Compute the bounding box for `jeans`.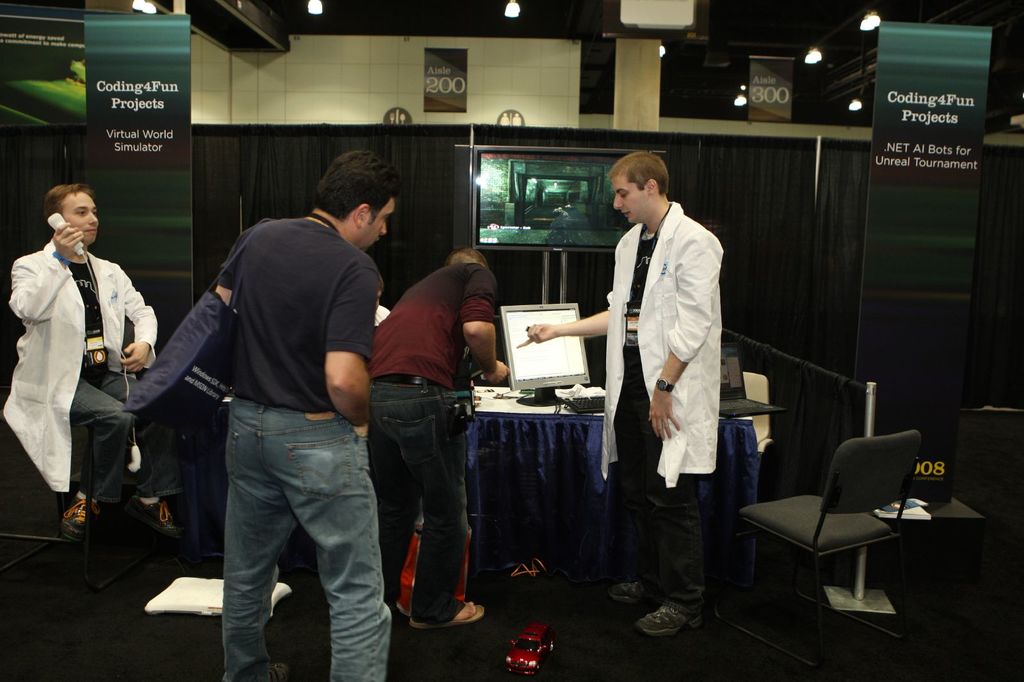
locate(69, 367, 188, 505).
